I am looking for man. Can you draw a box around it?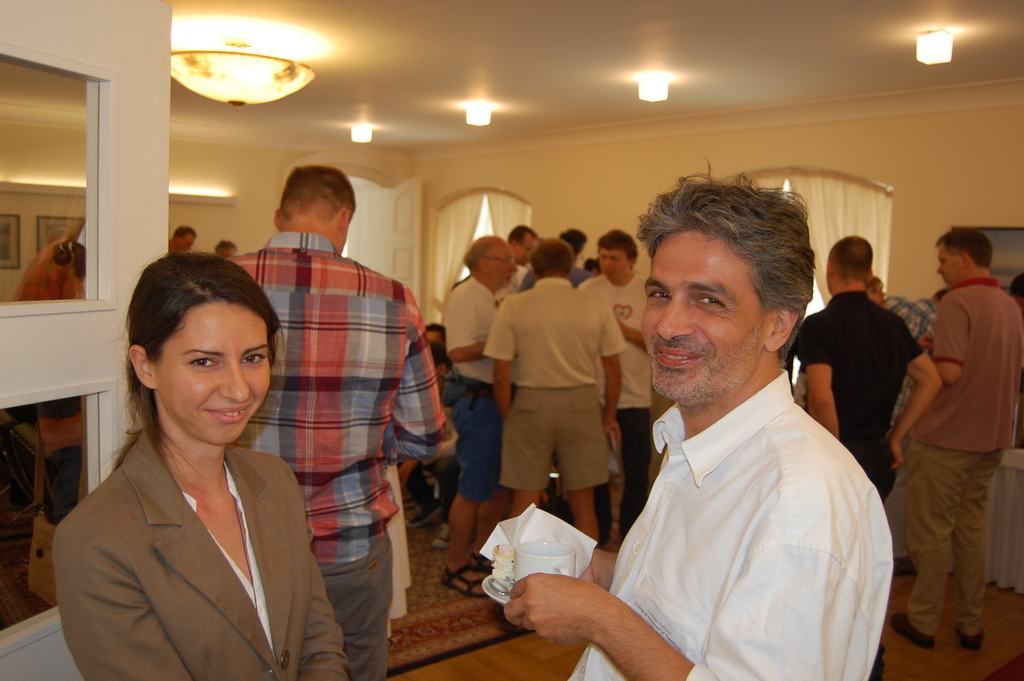
Sure, the bounding box is Rect(575, 169, 912, 668).
